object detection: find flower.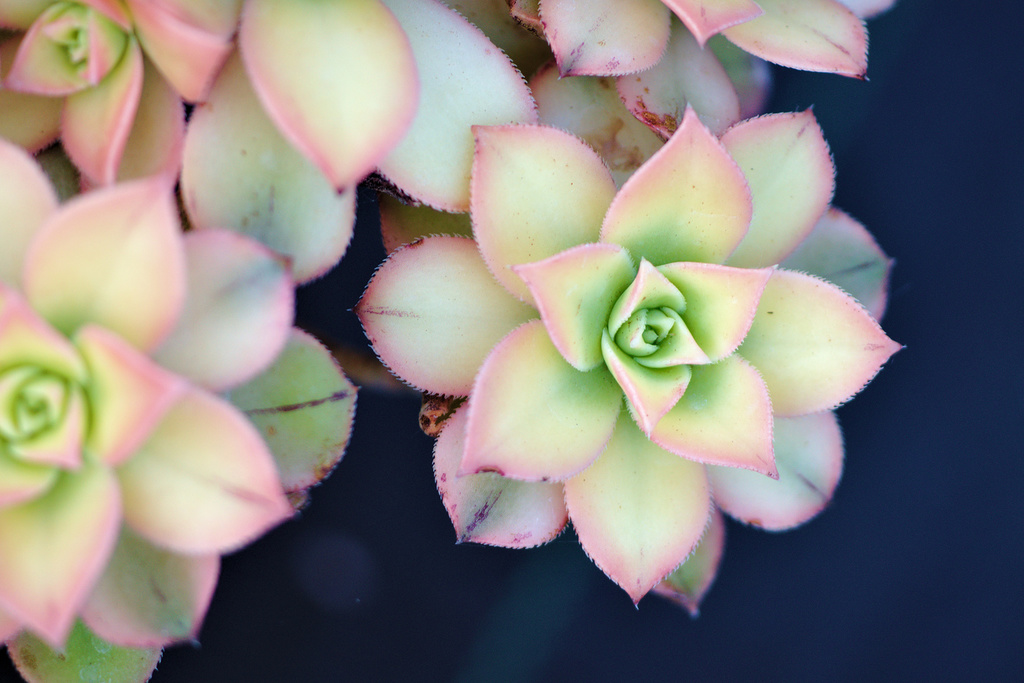
region(407, 90, 913, 616).
